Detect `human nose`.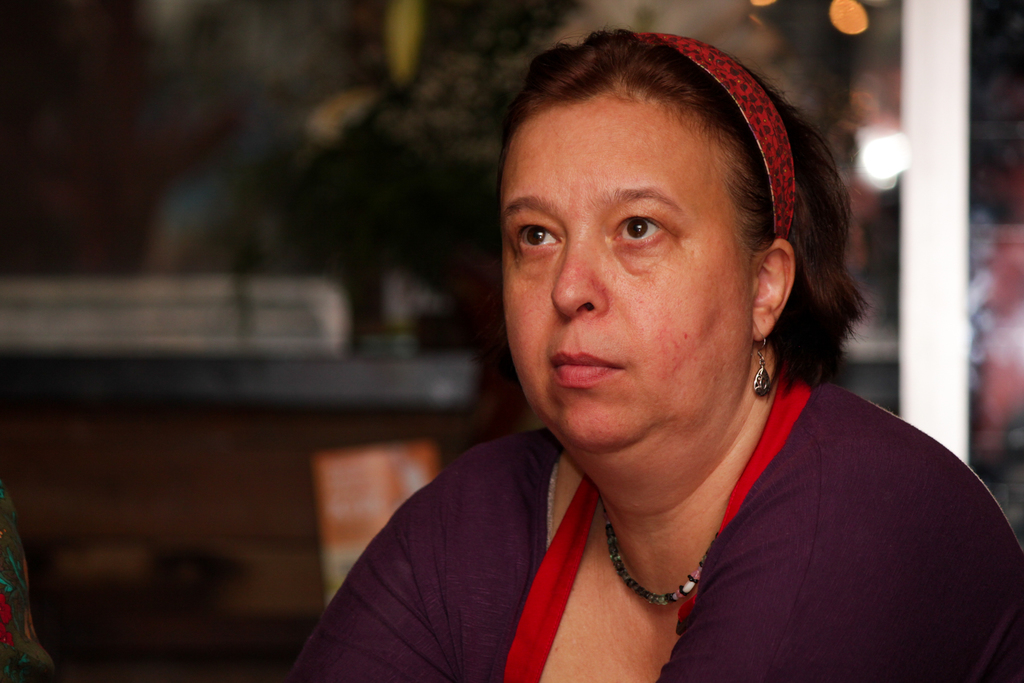
Detected at crop(548, 222, 604, 319).
